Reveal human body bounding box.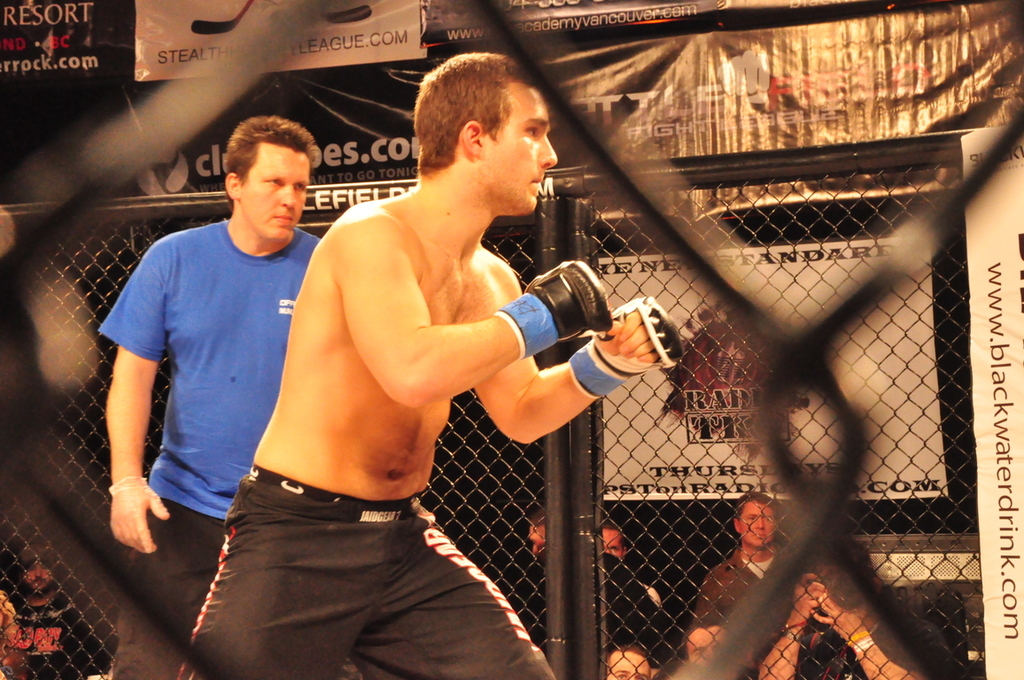
Revealed: [x1=226, y1=74, x2=598, y2=628].
